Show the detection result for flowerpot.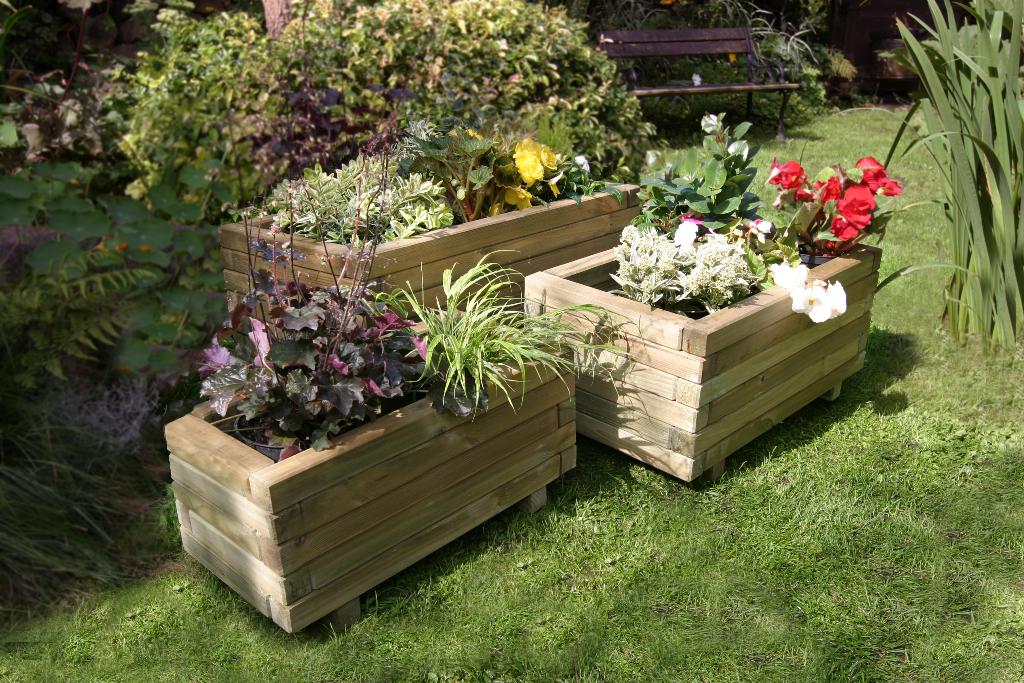
<bbox>519, 208, 883, 477</bbox>.
